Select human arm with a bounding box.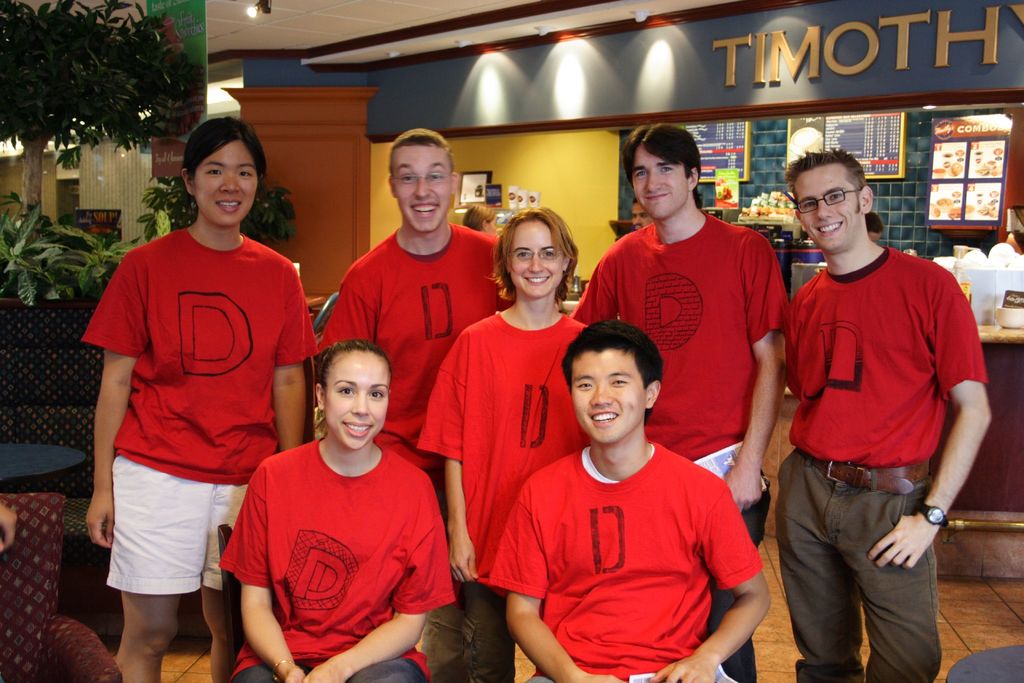
bbox=(642, 476, 768, 682).
